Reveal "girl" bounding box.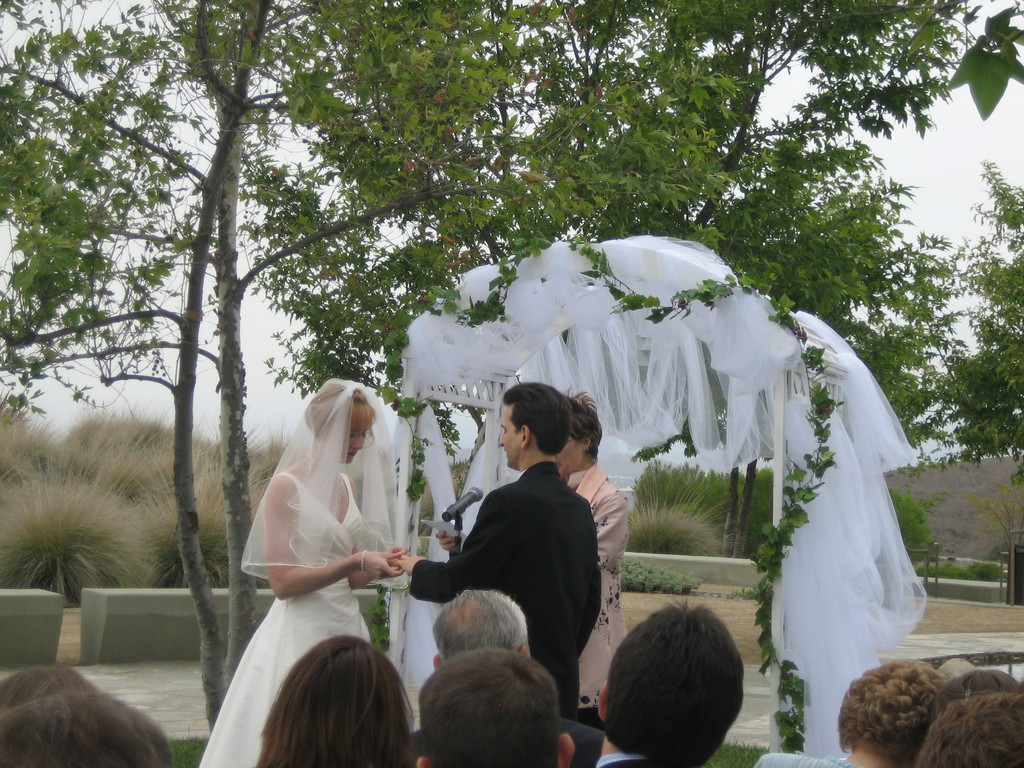
Revealed: left=189, top=371, right=413, bottom=767.
